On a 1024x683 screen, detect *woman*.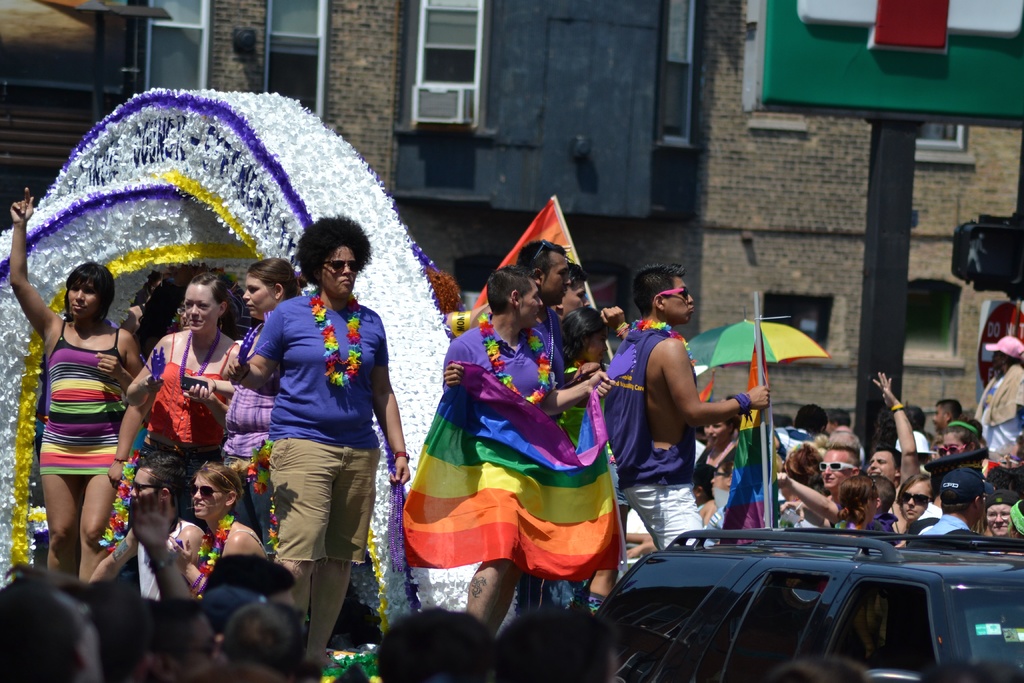
left=890, top=468, right=928, bottom=550.
